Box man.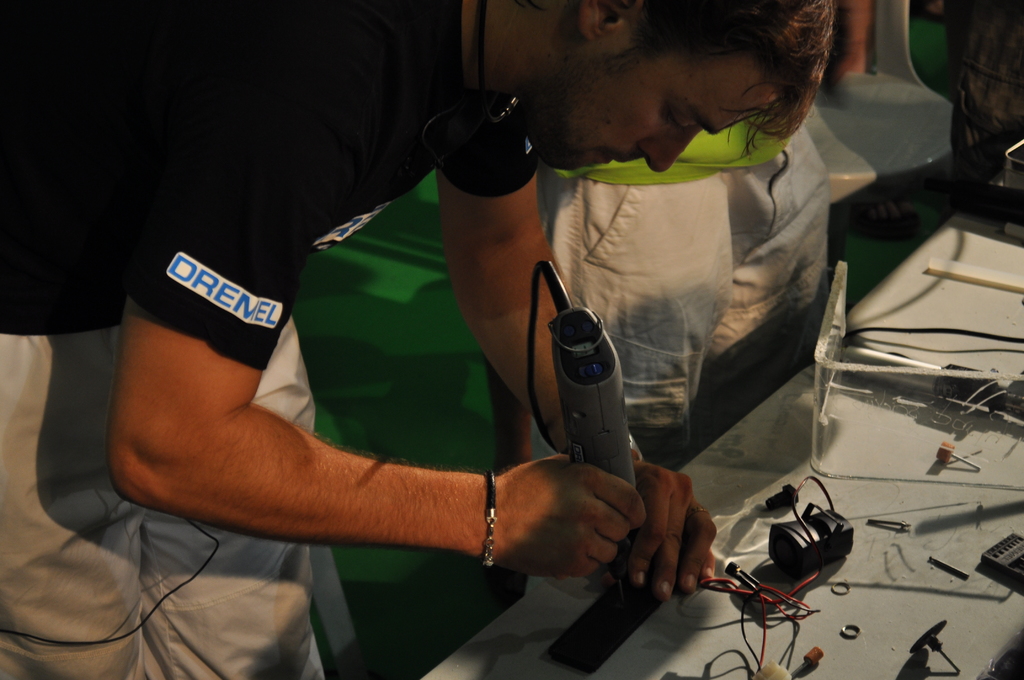
<box>0,0,840,679</box>.
